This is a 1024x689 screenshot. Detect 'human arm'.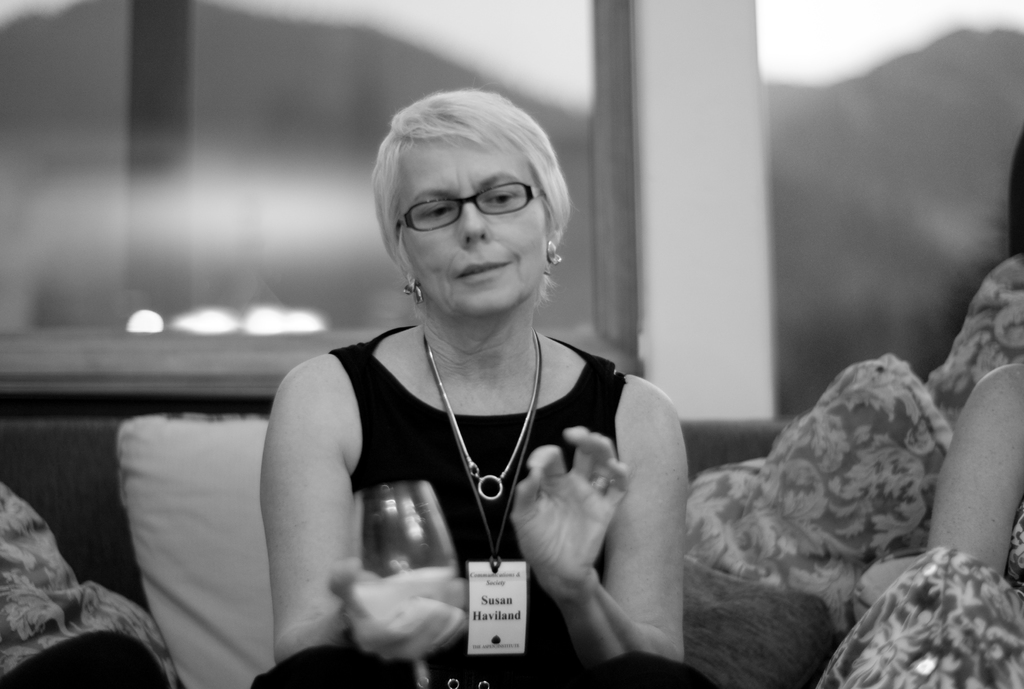
(265, 352, 461, 664).
